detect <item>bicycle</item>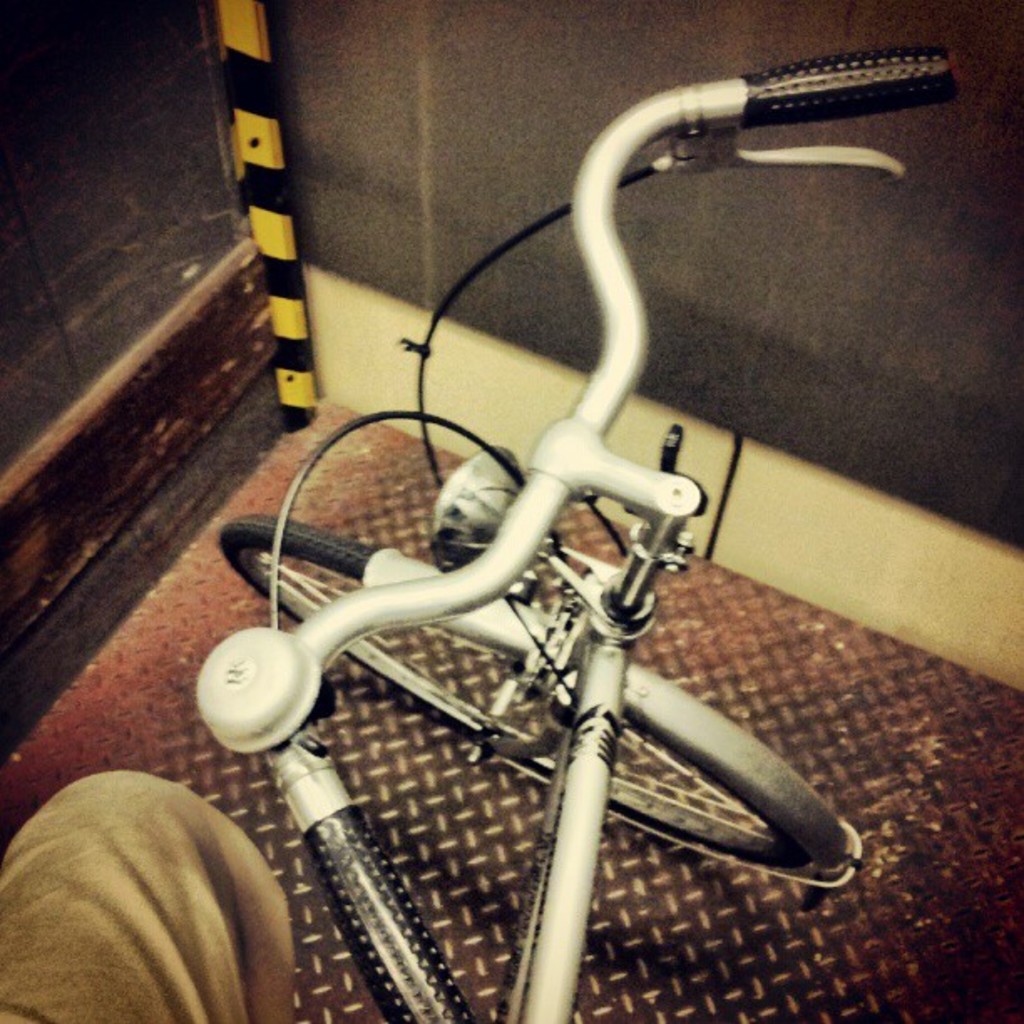
detection(201, 55, 960, 1022)
